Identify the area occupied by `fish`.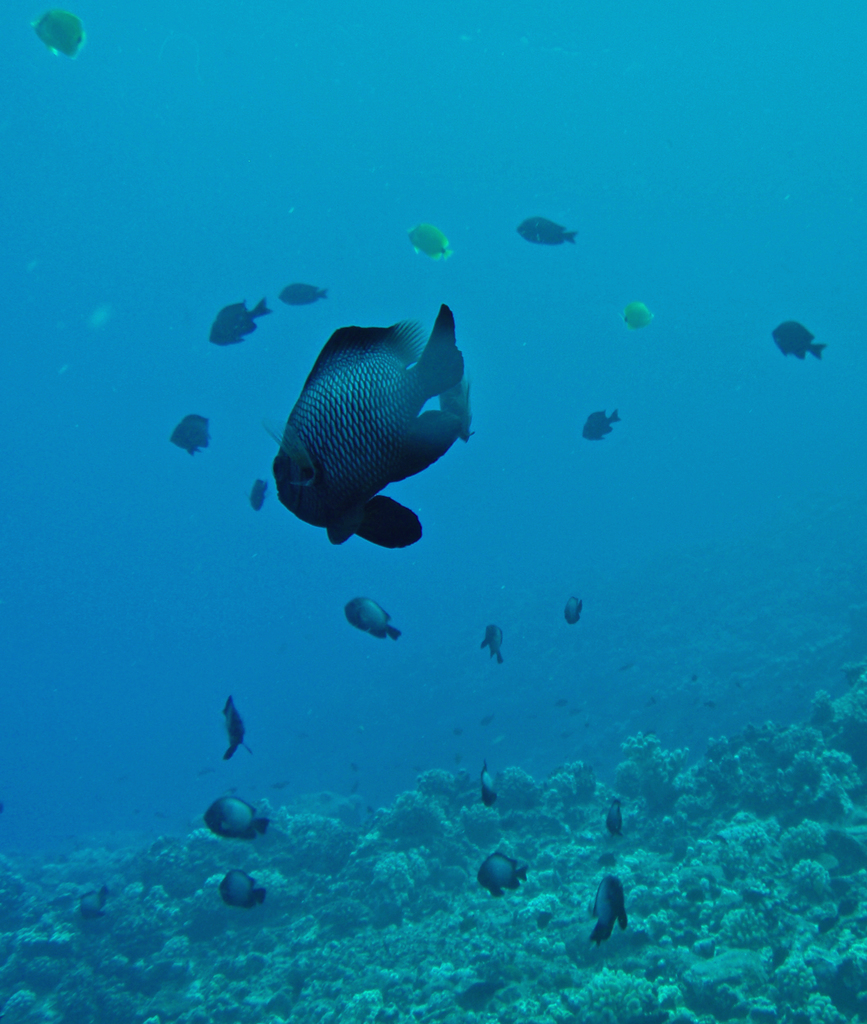
Area: rect(284, 278, 338, 310).
